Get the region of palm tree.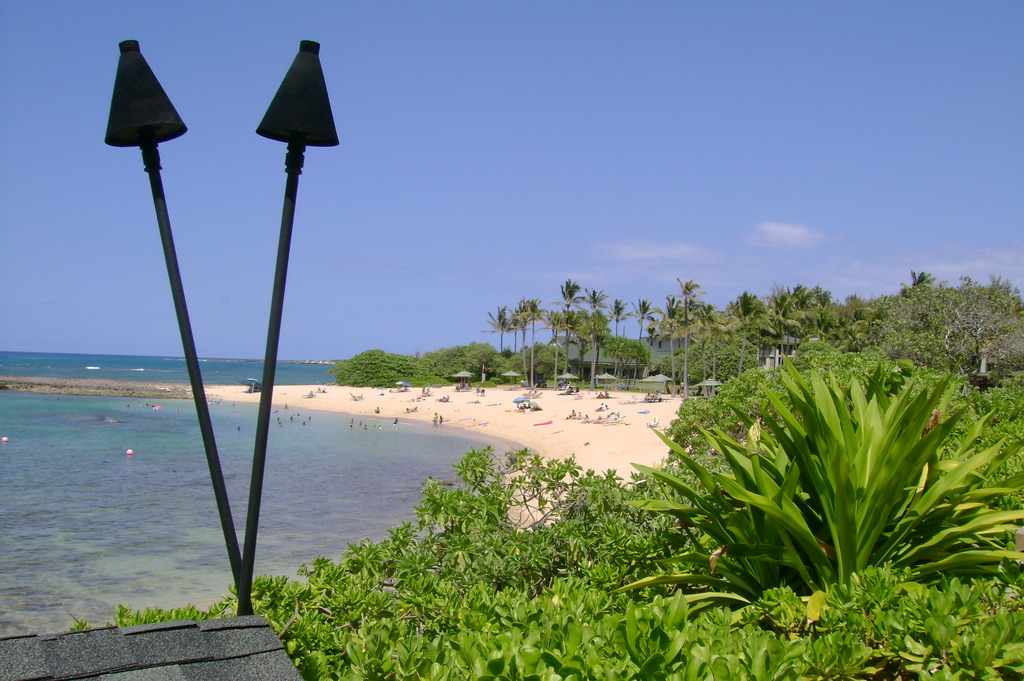
crop(629, 300, 660, 350).
